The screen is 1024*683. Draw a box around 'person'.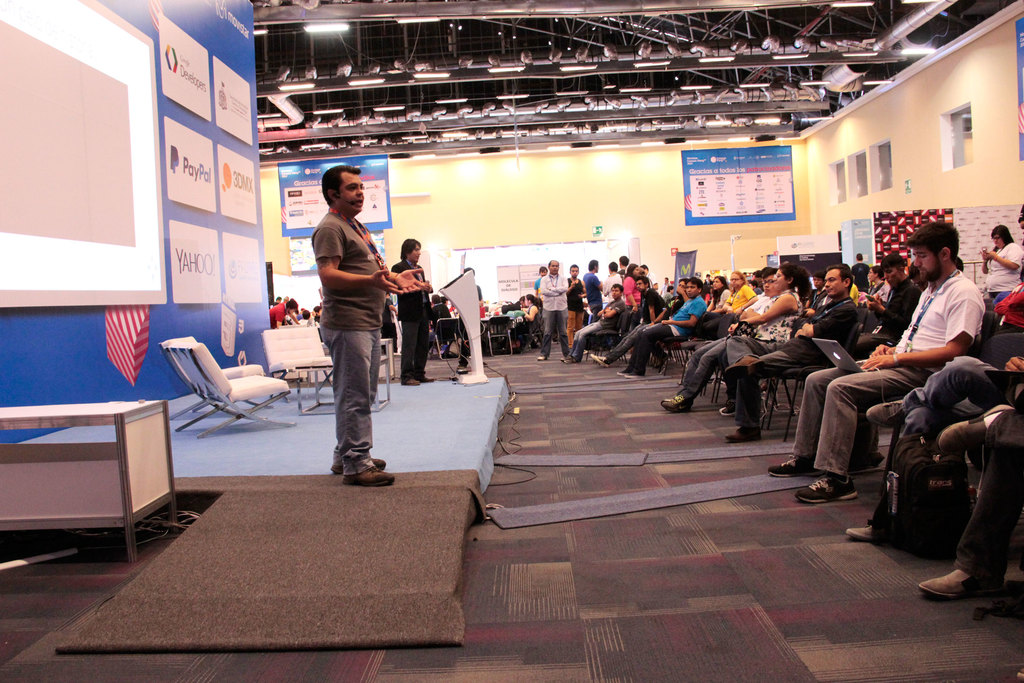
822,346,1023,550.
